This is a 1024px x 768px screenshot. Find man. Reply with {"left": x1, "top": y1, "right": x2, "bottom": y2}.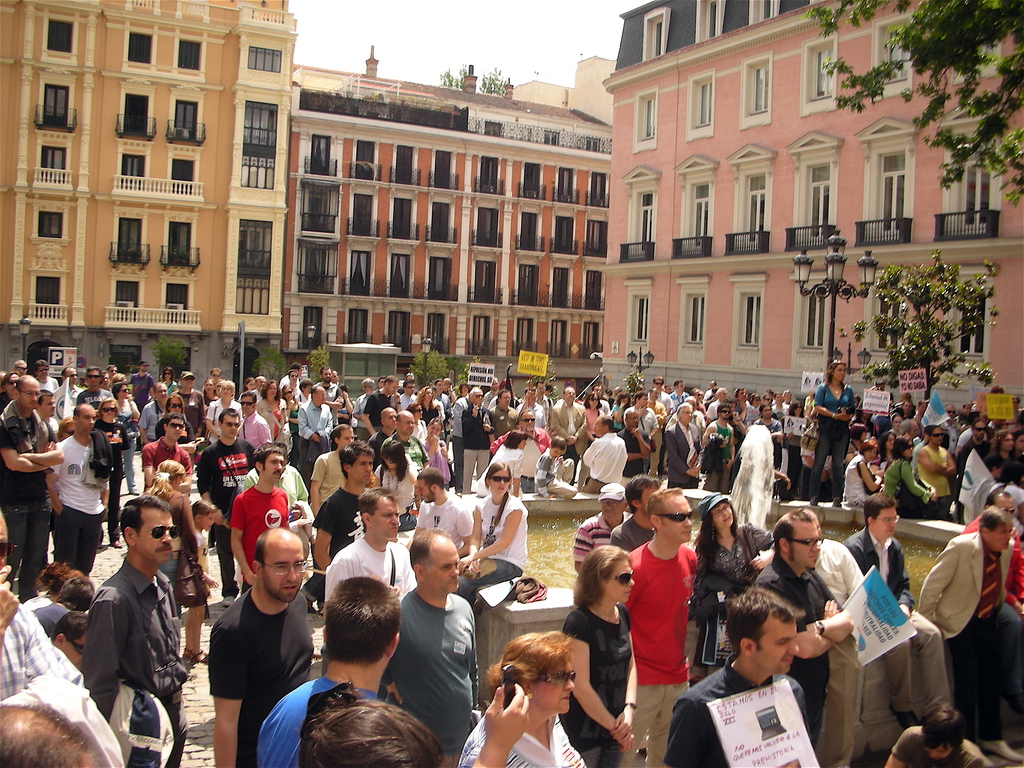
{"left": 260, "top": 579, "right": 403, "bottom": 767}.
